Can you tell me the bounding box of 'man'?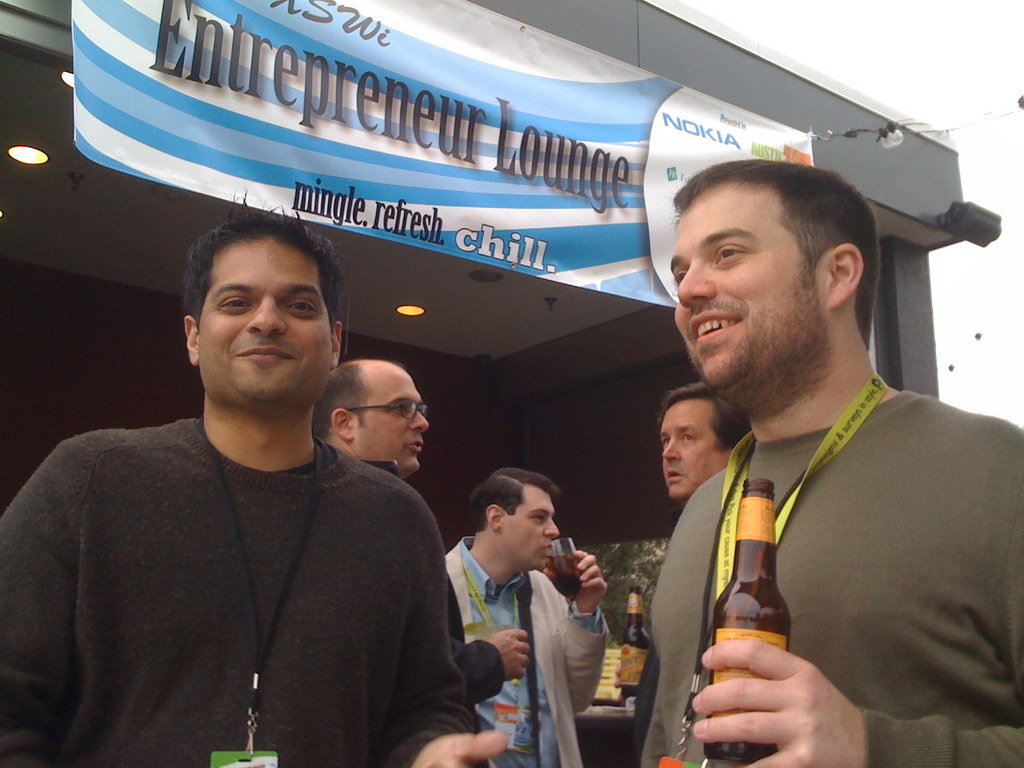
bbox(313, 357, 525, 712).
